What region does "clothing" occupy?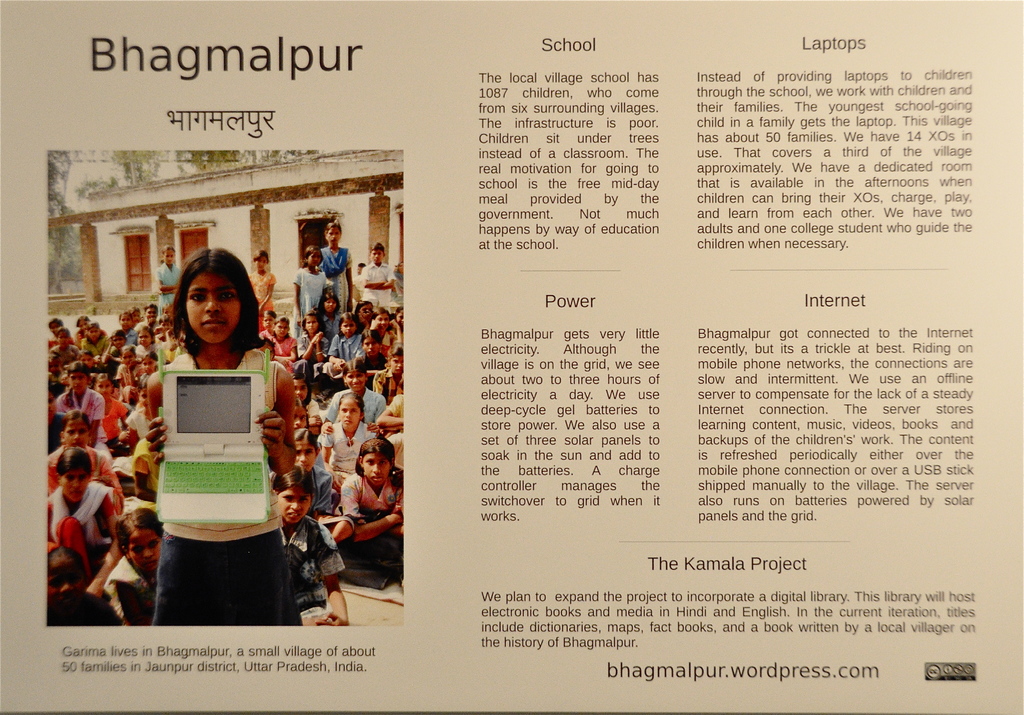
{"x1": 115, "y1": 303, "x2": 304, "y2": 628}.
